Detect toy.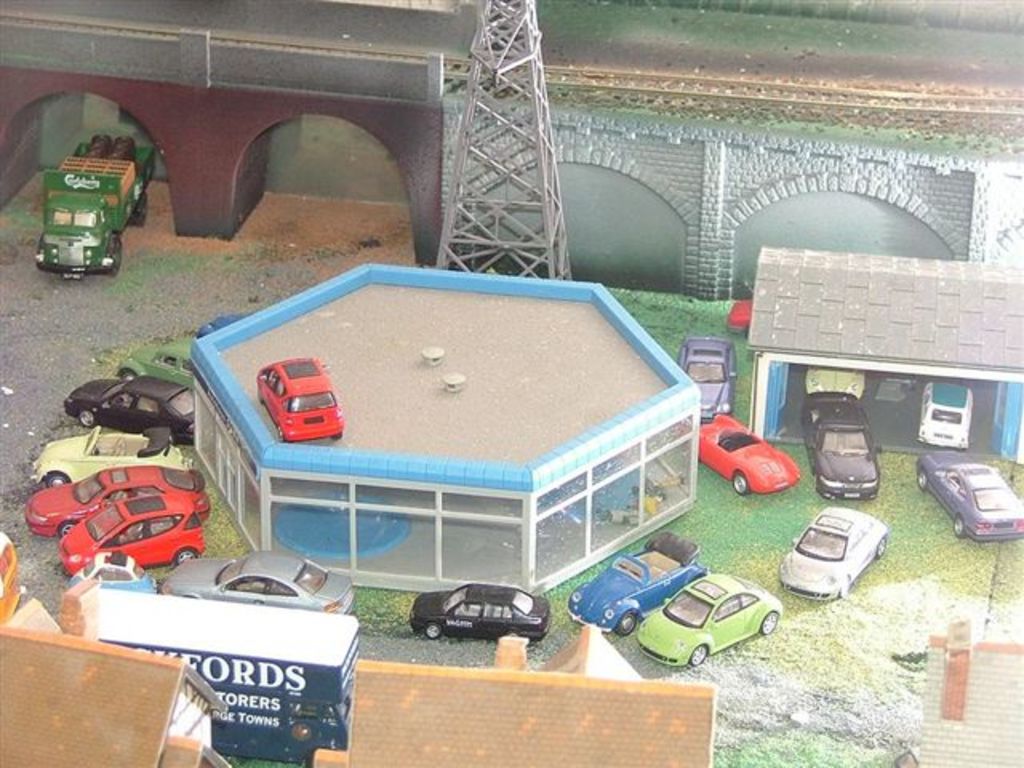
Detected at pyautogui.locateOnScreen(914, 446, 1022, 544).
